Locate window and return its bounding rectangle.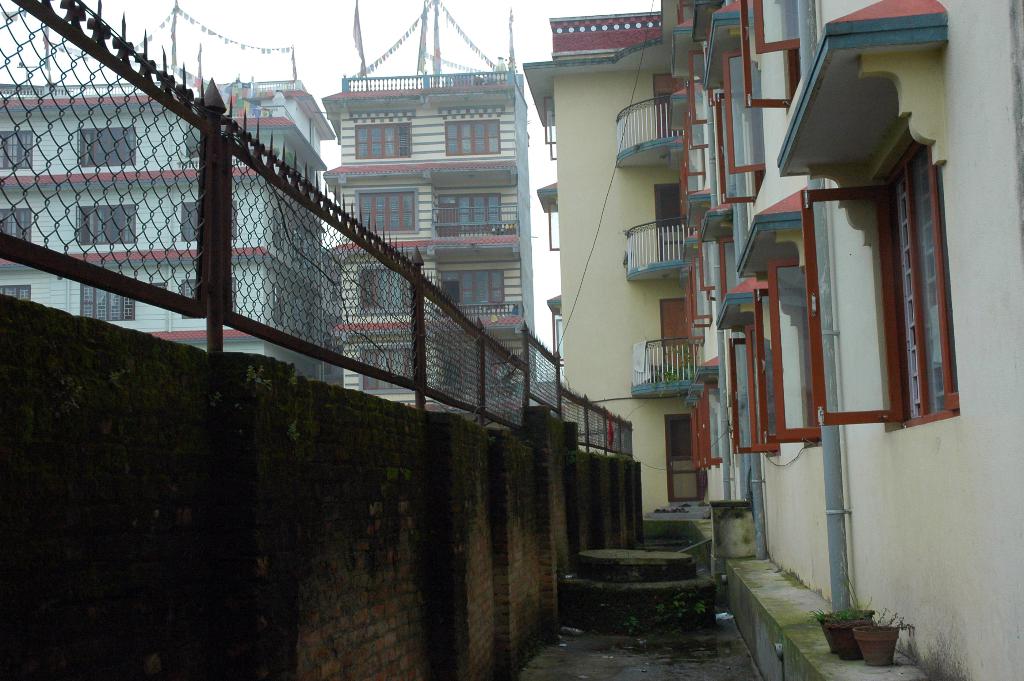
l=687, t=290, r=703, b=346.
